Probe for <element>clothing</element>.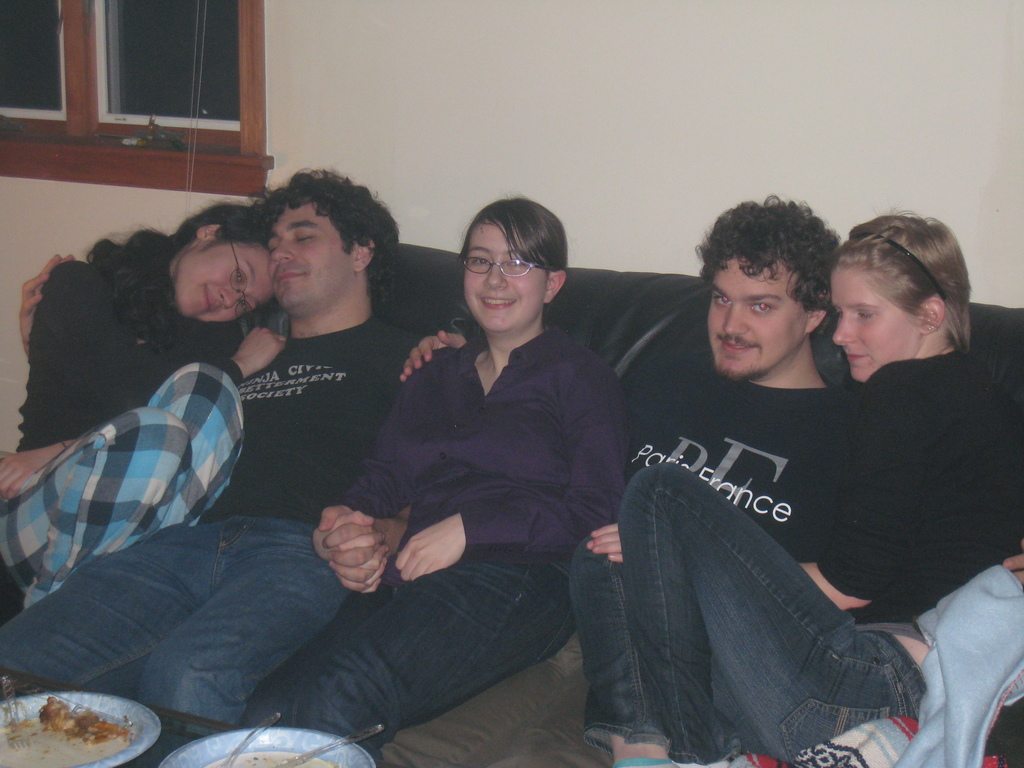
Probe result: box=[625, 363, 852, 536].
